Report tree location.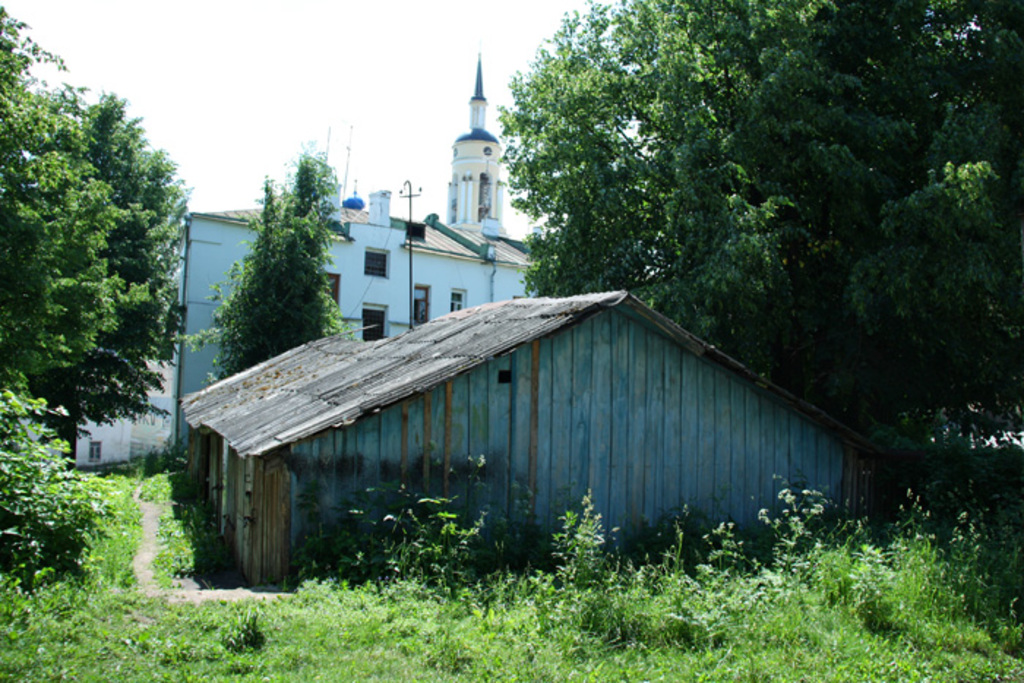
Report: 489,3,1023,439.
